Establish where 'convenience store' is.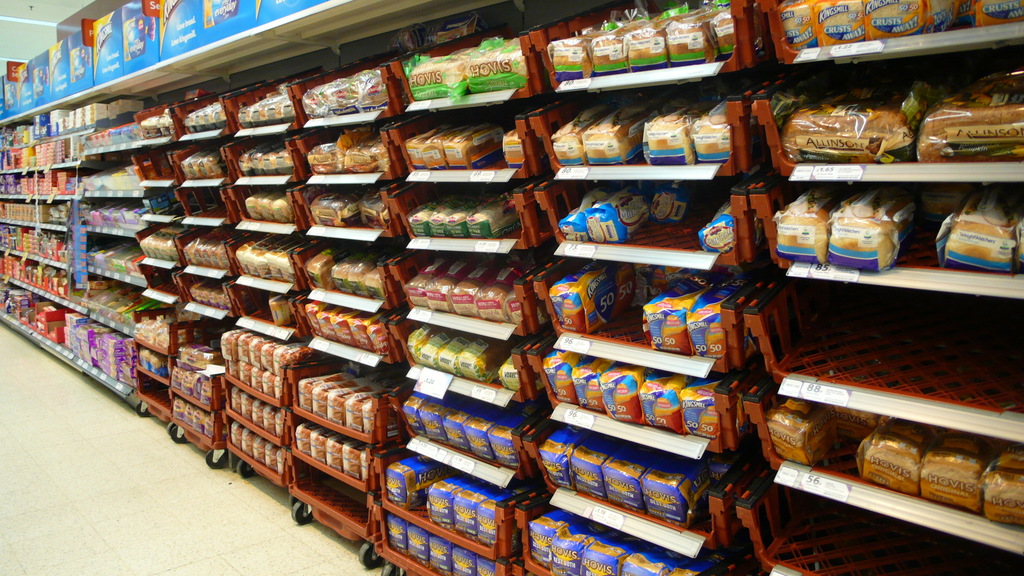
Established at {"left": 29, "top": 9, "right": 921, "bottom": 563}.
